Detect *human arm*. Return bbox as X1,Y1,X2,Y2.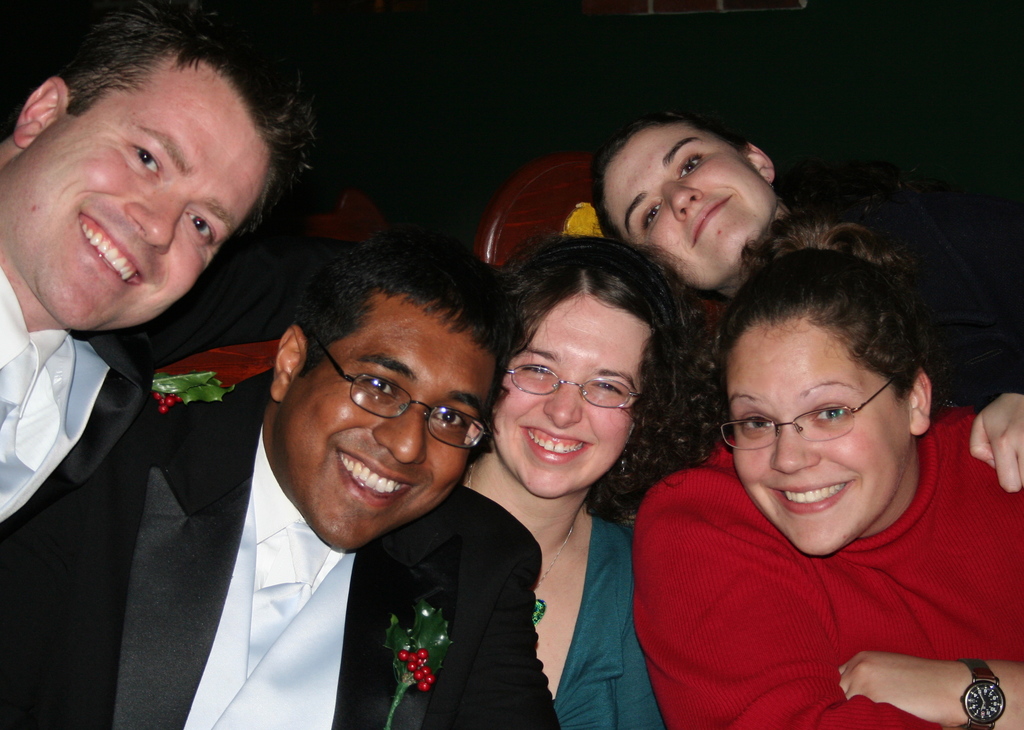
972,375,1023,491.
